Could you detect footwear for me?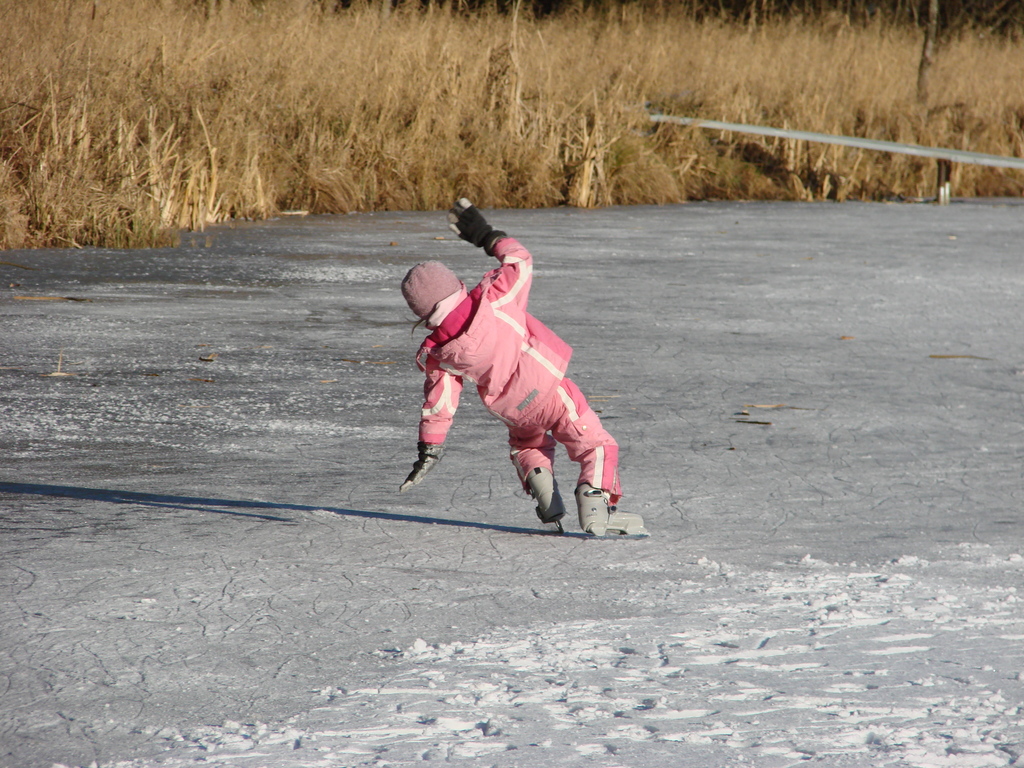
Detection result: x1=588 y1=487 x2=643 y2=538.
